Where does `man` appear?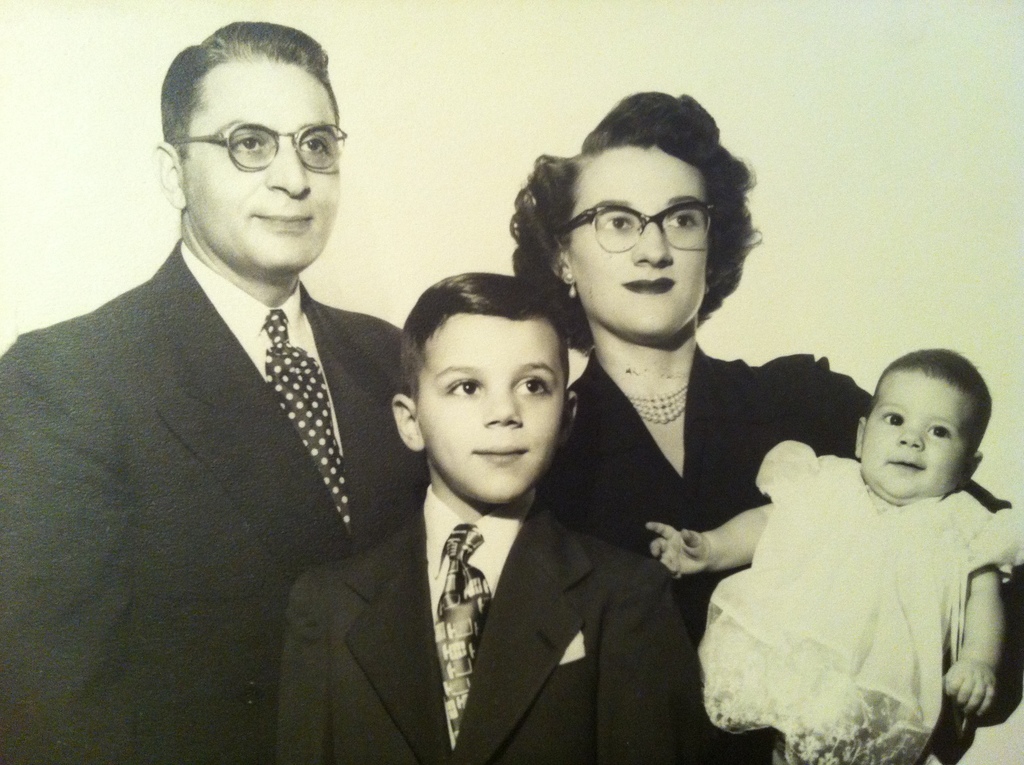
Appears at detection(26, 40, 426, 707).
